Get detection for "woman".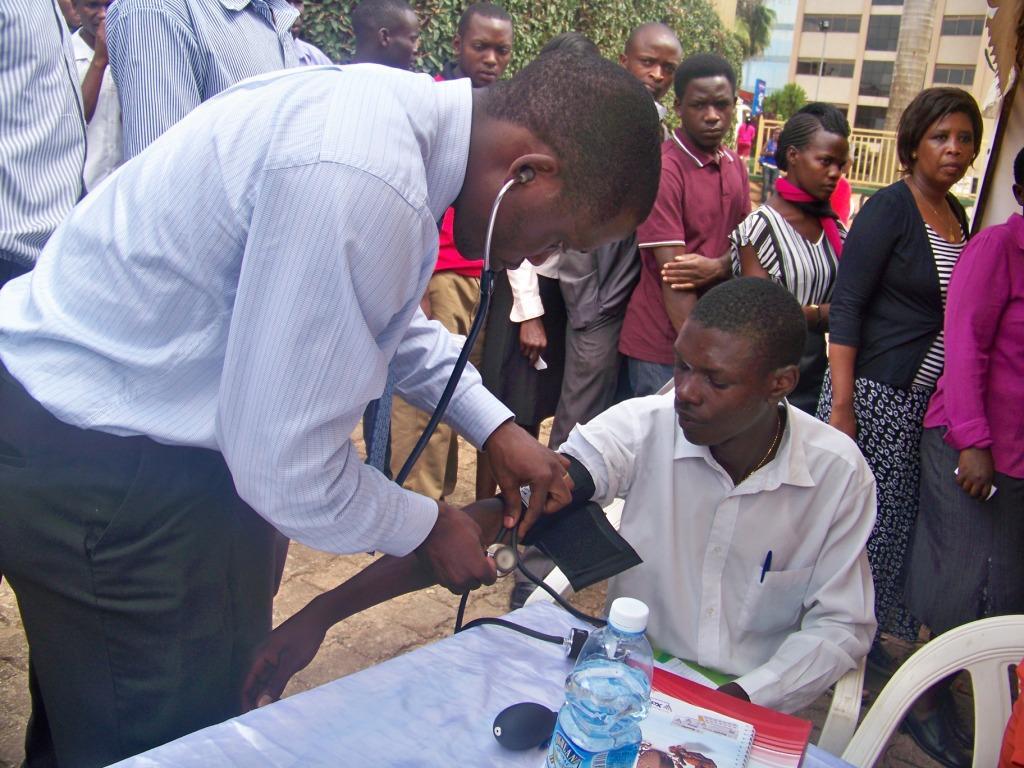
Detection: locate(735, 114, 753, 156).
